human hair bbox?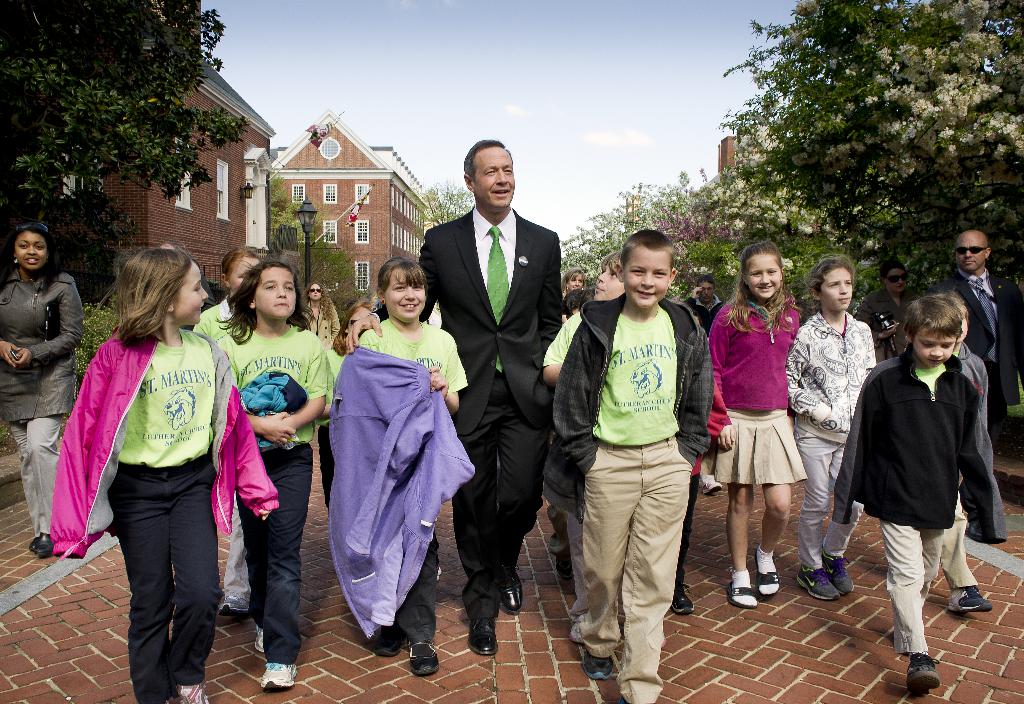
bbox=[624, 229, 675, 267]
